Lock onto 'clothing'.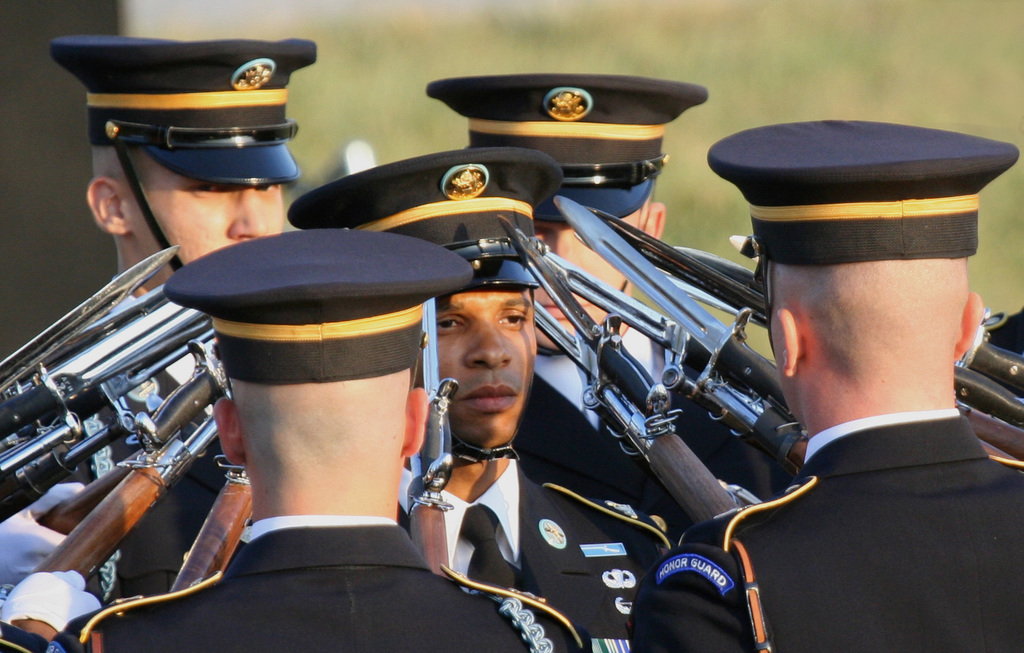
Locked: (left=630, top=407, right=1023, bottom=652).
